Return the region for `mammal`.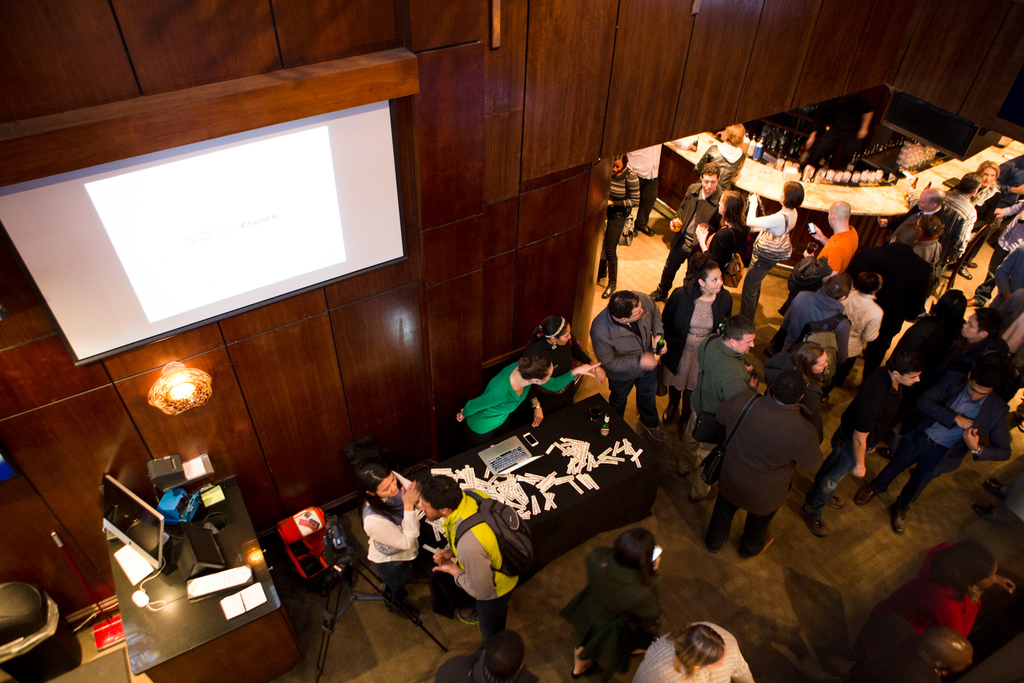
(431, 472, 525, 641).
